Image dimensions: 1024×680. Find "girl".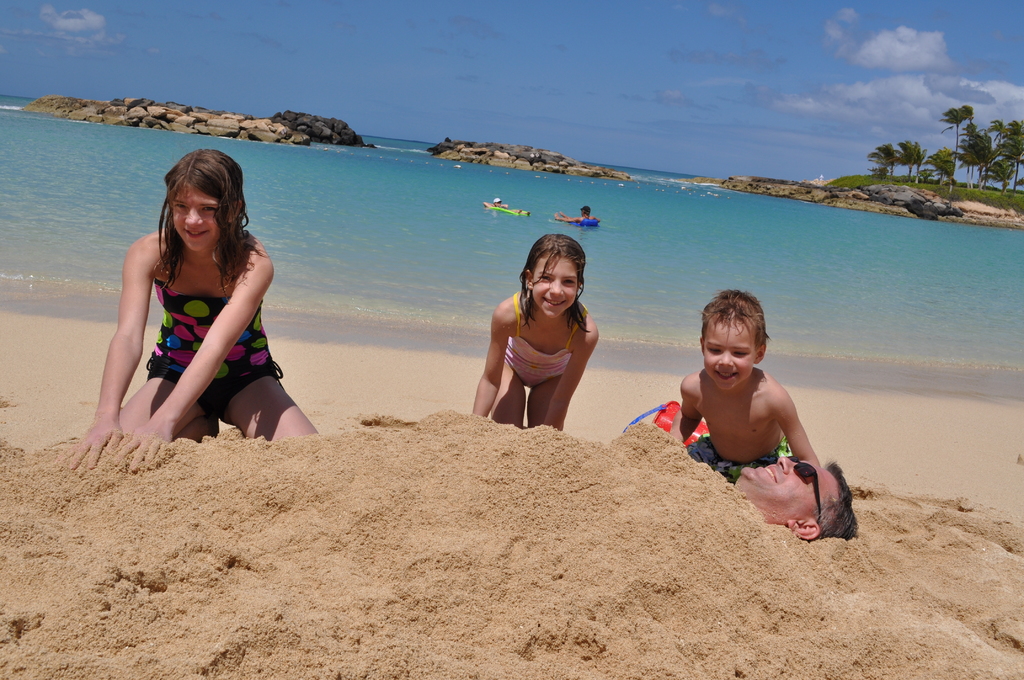
x1=63 y1=149 x2=320 y2=471.
